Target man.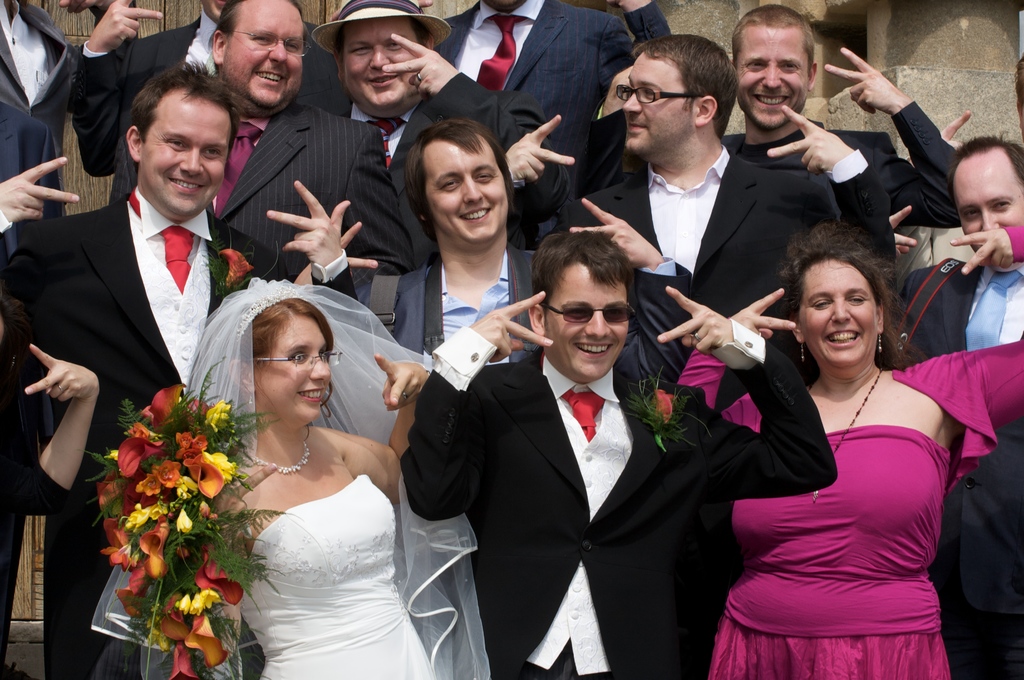
Target region: {"x1": 115, "y1": 0, "x2": 433, "y2": 285}.
